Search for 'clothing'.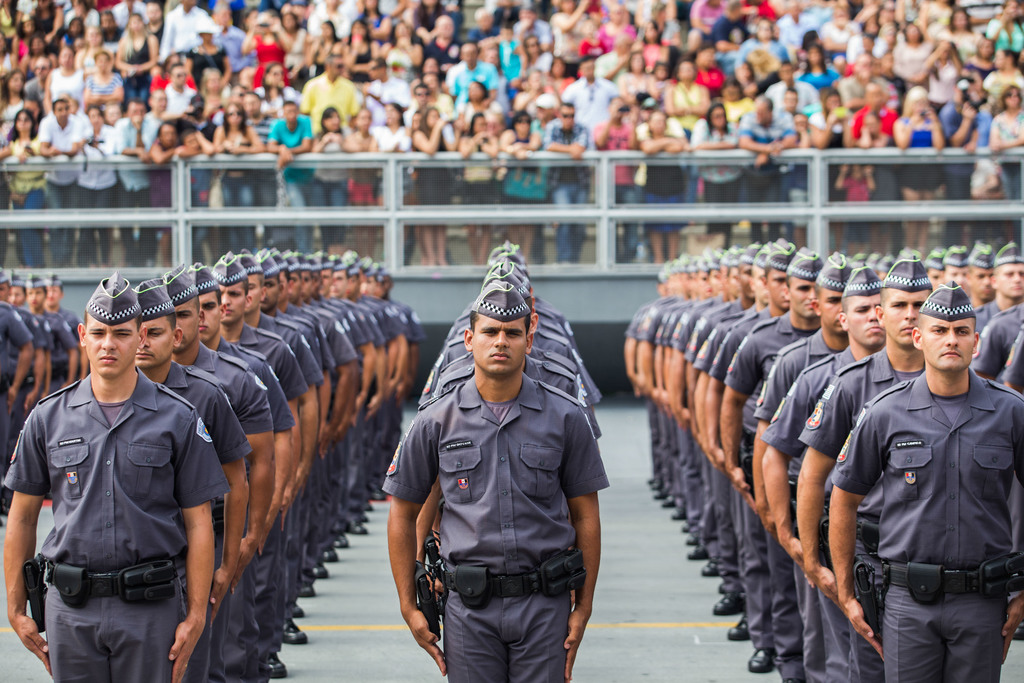
Found at Rect(737, 32, 783, 77).
